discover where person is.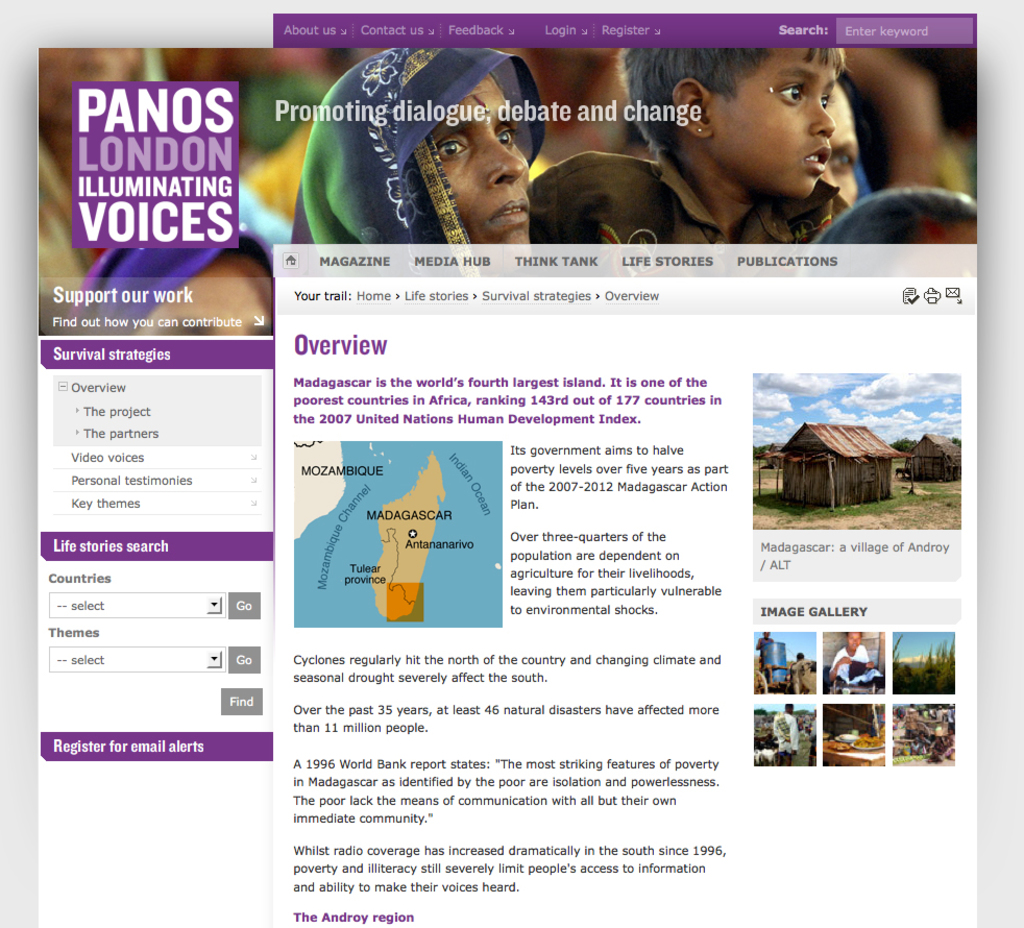
Discovered at <bbox>529, 44, 852, 276</bbox>.
